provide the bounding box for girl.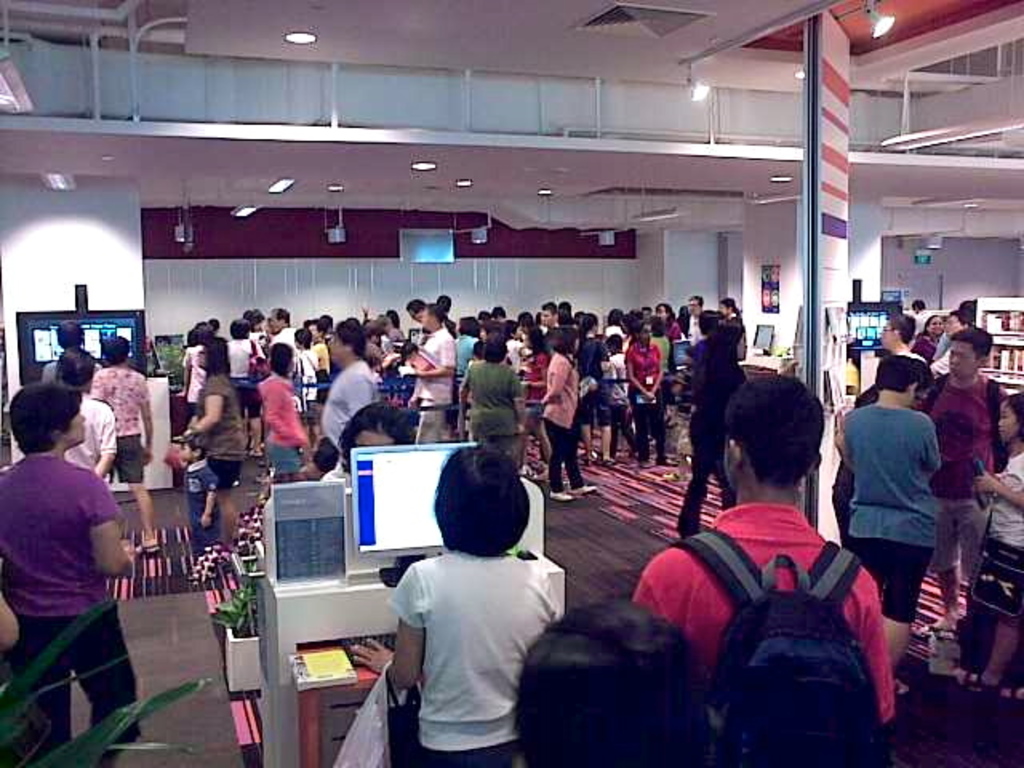
bbox=(718, 298, 741, 334).
